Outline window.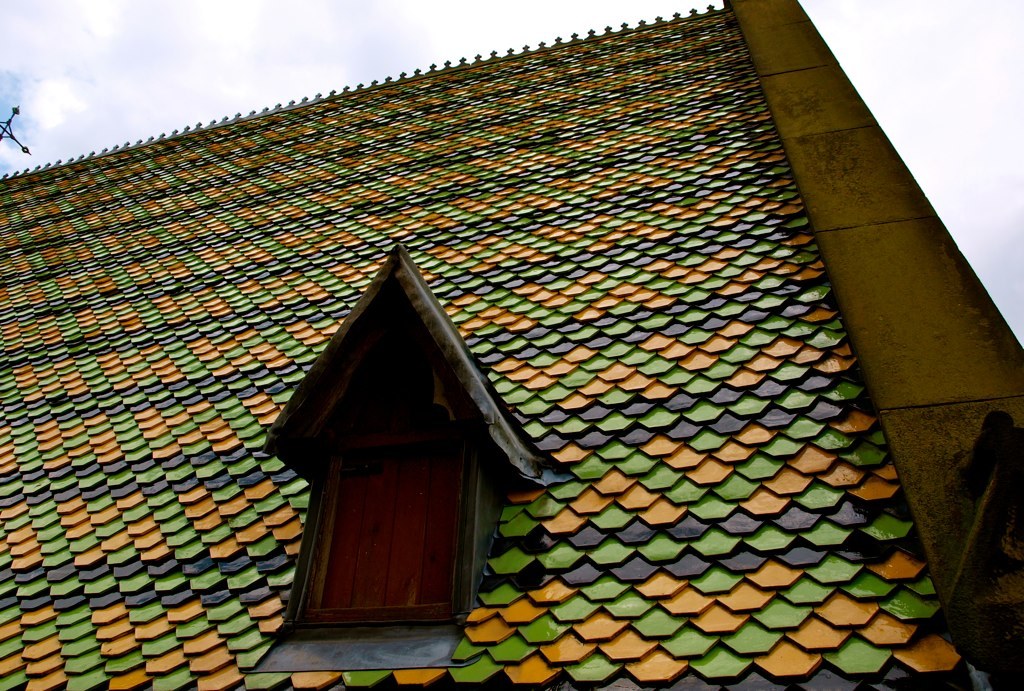
Outline: {"x1": 274, "y1": 290, "x2": 519, "y2": 633}.
